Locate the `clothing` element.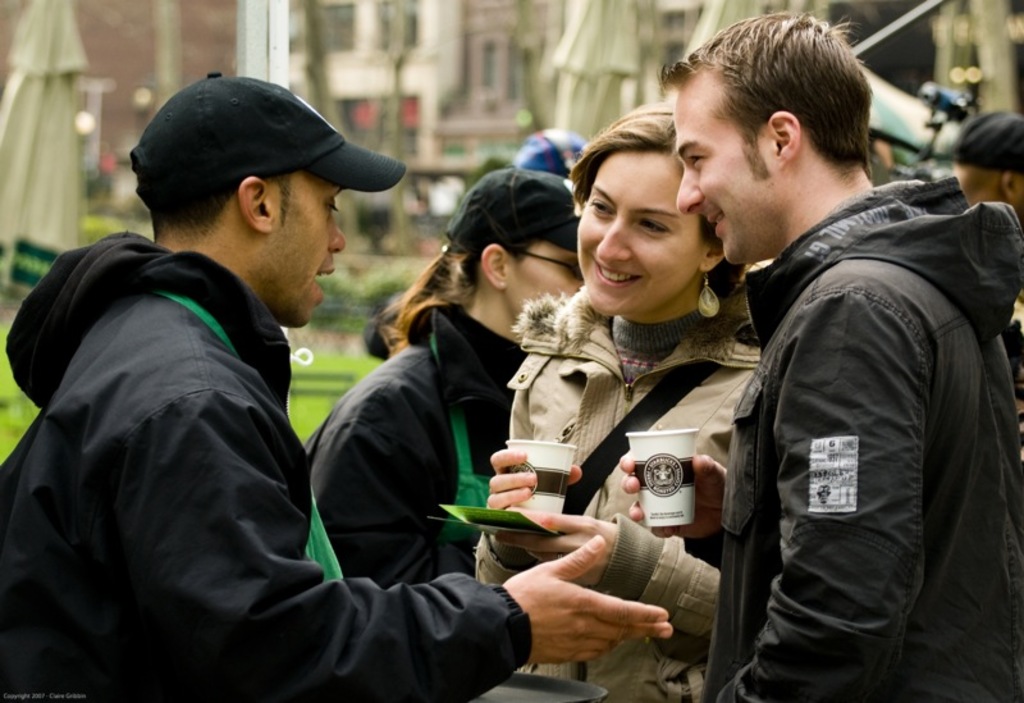
Element bbox: <box>696,174,1023,702</box>.
